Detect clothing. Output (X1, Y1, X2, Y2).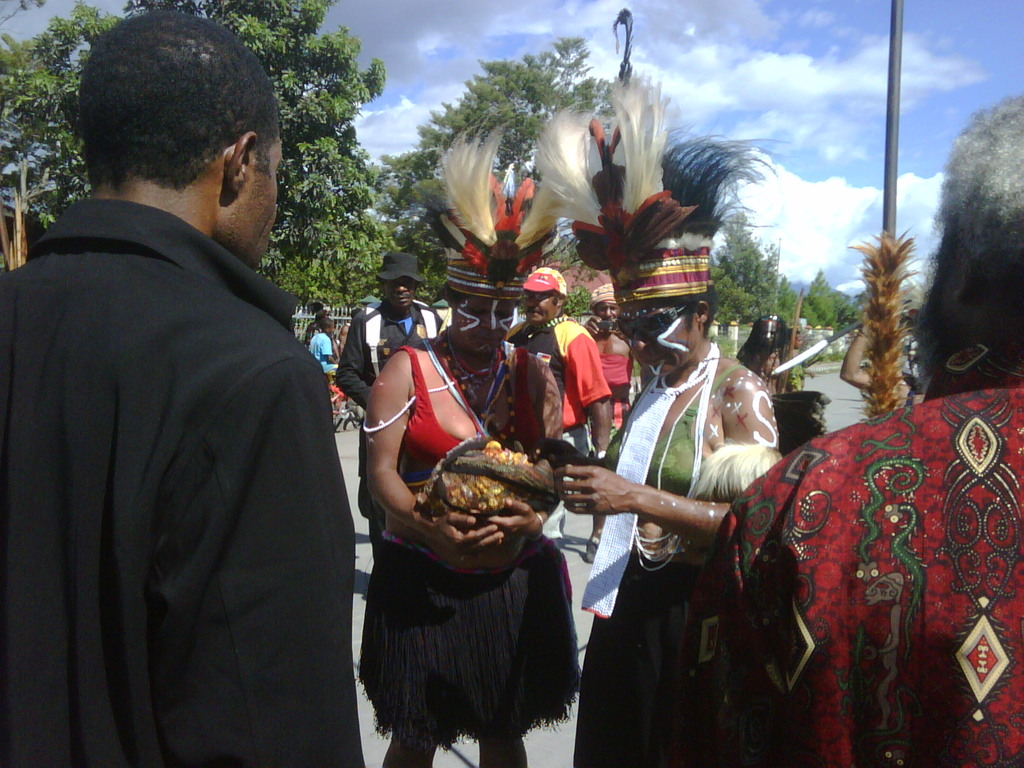
(366, 548, 581, 726).
